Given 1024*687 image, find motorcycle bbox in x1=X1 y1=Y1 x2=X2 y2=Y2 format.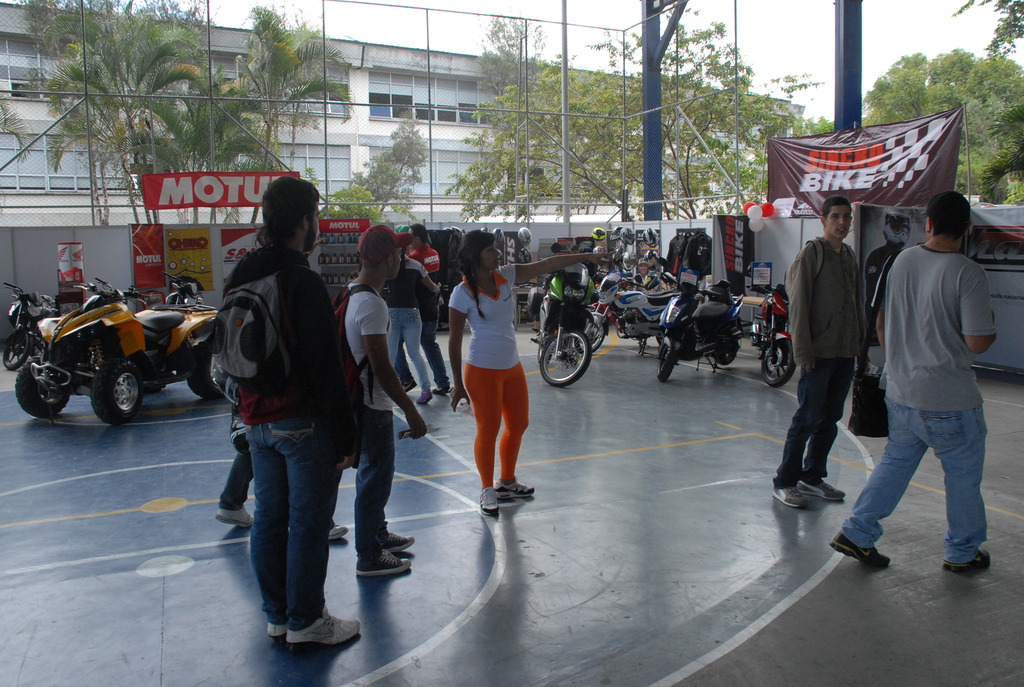
x1=0 y1=278 x2=70 y2=367.
